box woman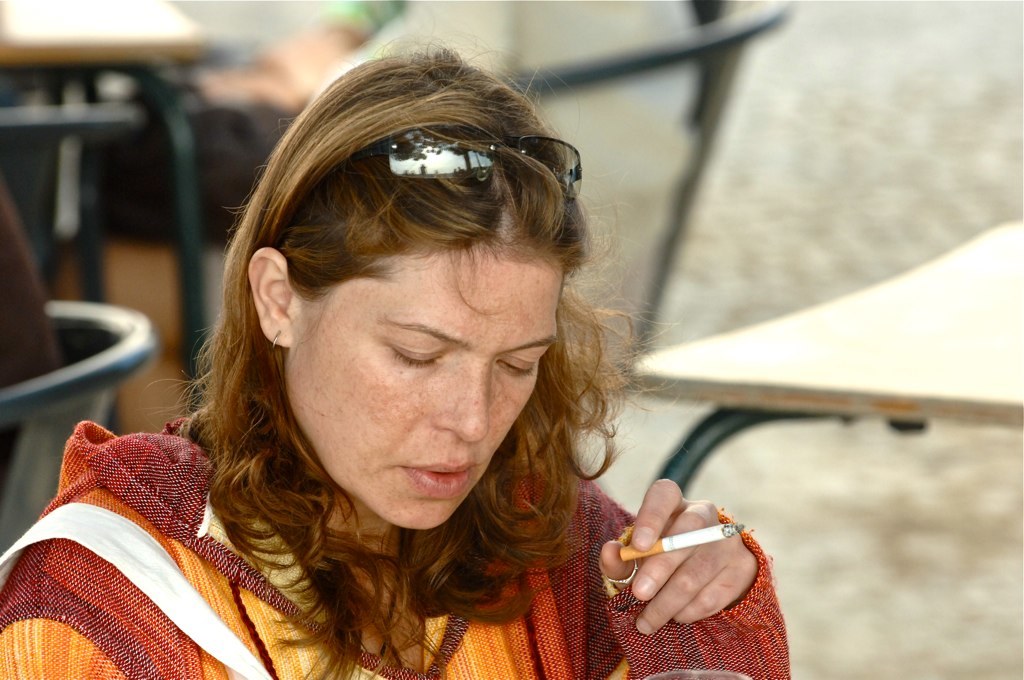
<box>0,36,790,679</box>
